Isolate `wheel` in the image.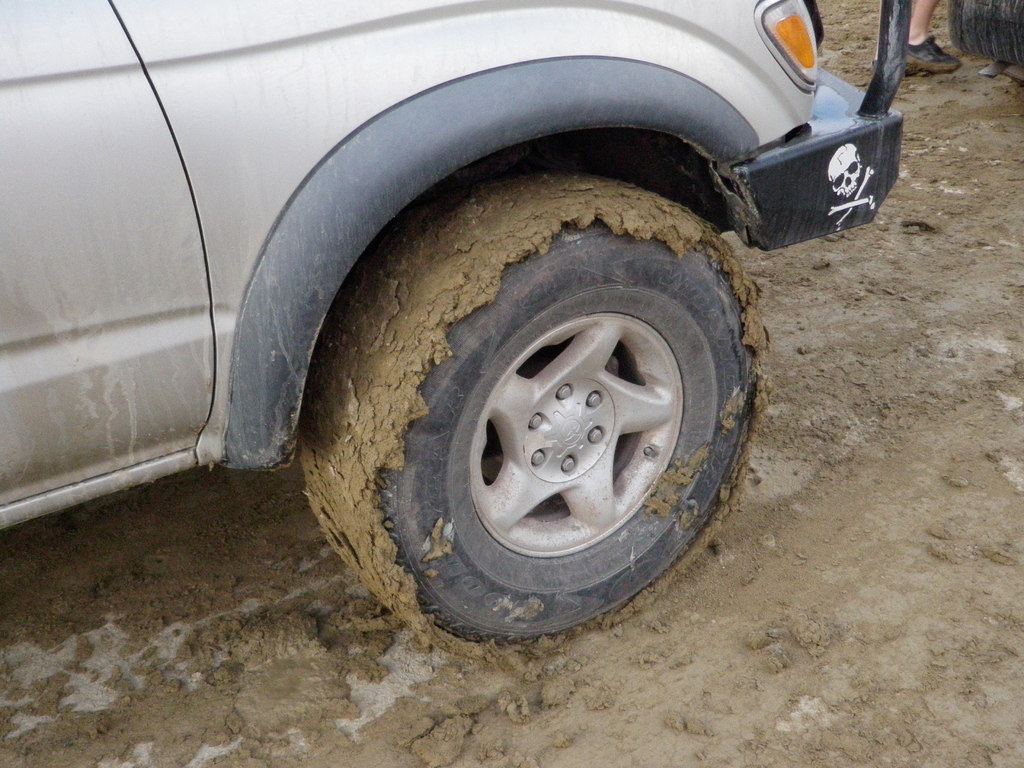
Isolated region: detection(376, 225, 755, 643).
